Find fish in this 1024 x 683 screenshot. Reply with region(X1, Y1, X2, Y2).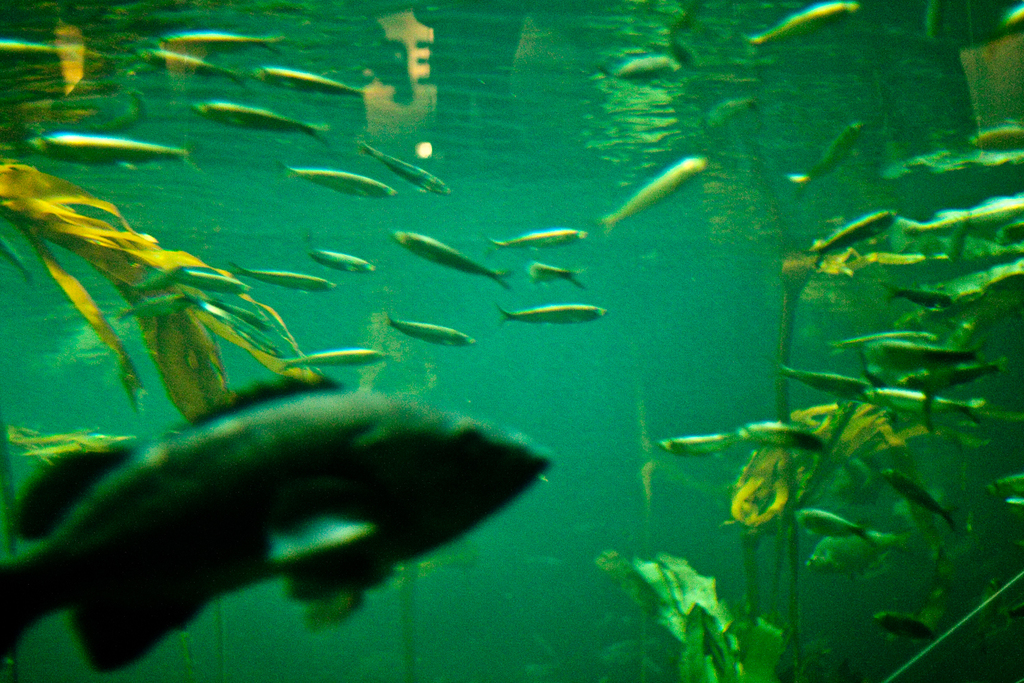
region(595, 152, 714, 231).
